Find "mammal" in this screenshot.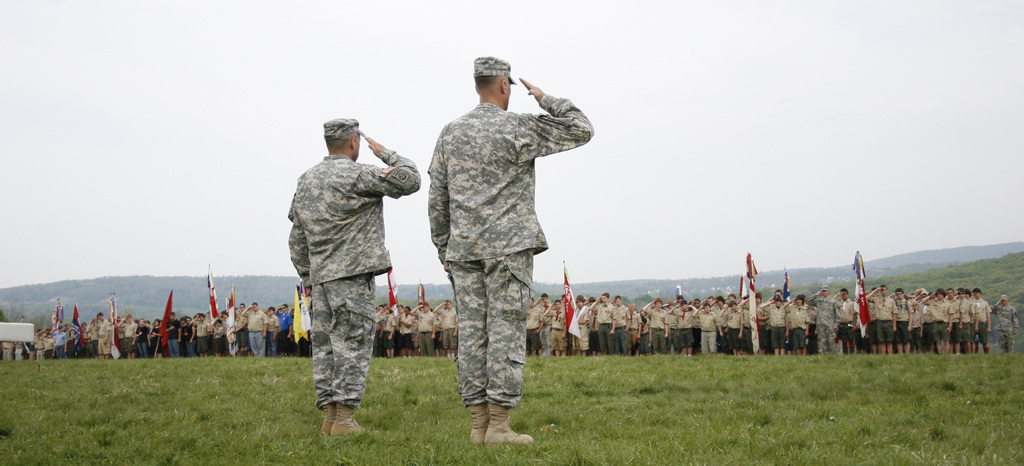
The bounding box for "mammal" is select_region(278, 115, 420, 439).
